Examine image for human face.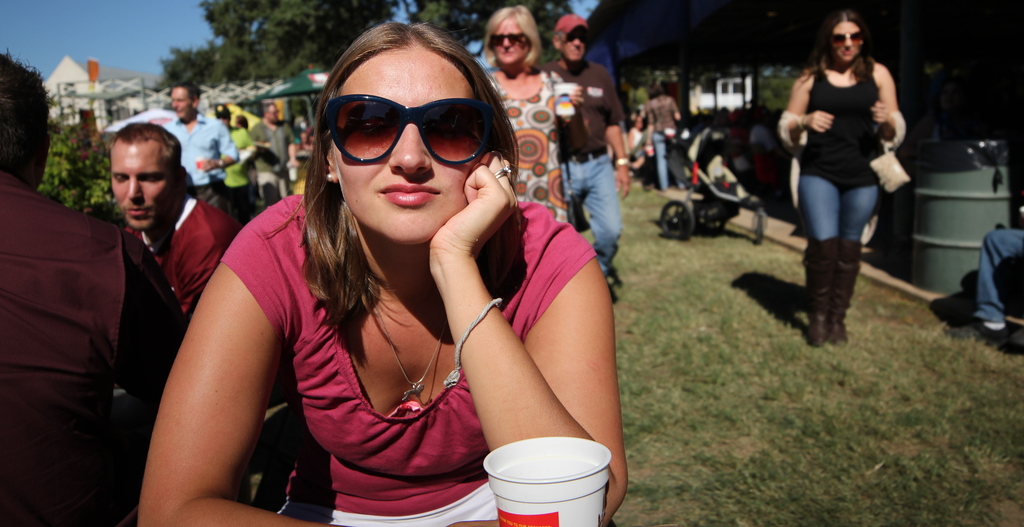
Examination result: left=263, top=100, right=282, bottom=126.
